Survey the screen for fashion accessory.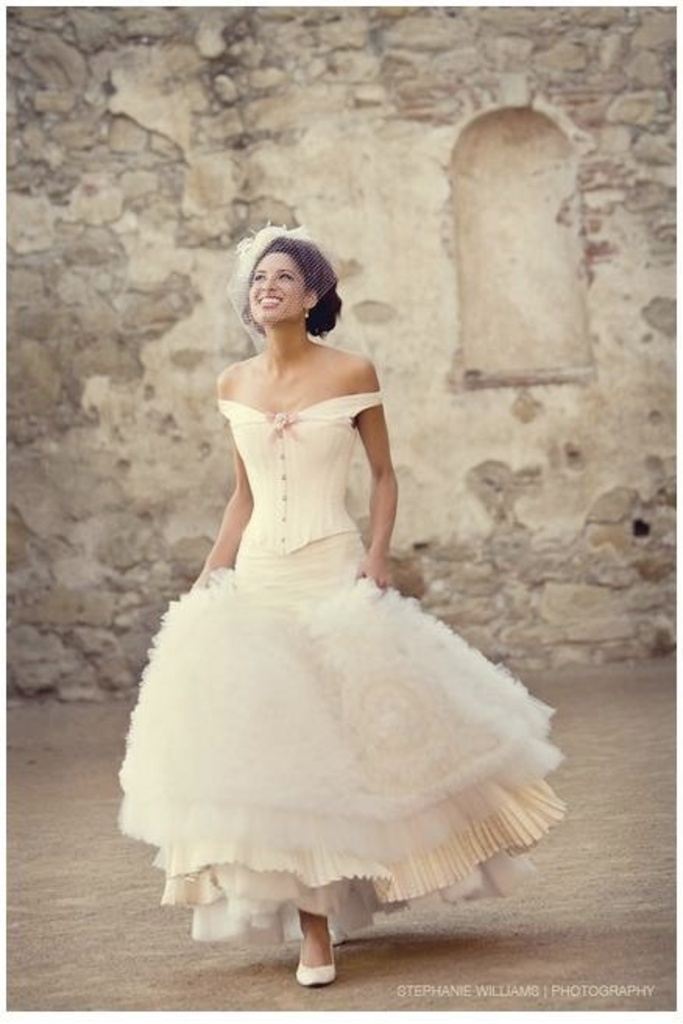
Survey found: <box>307,307,312,321</box>.
